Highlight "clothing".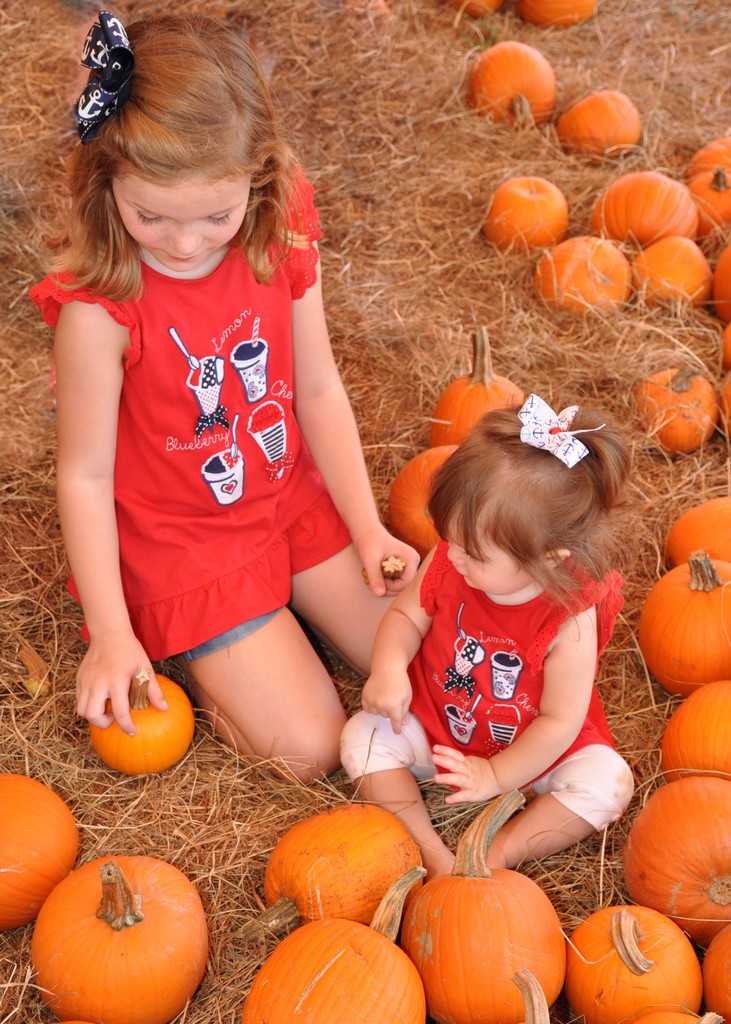
Highlighted region: (x1=349, y1=547, x2=625, y2=801).
